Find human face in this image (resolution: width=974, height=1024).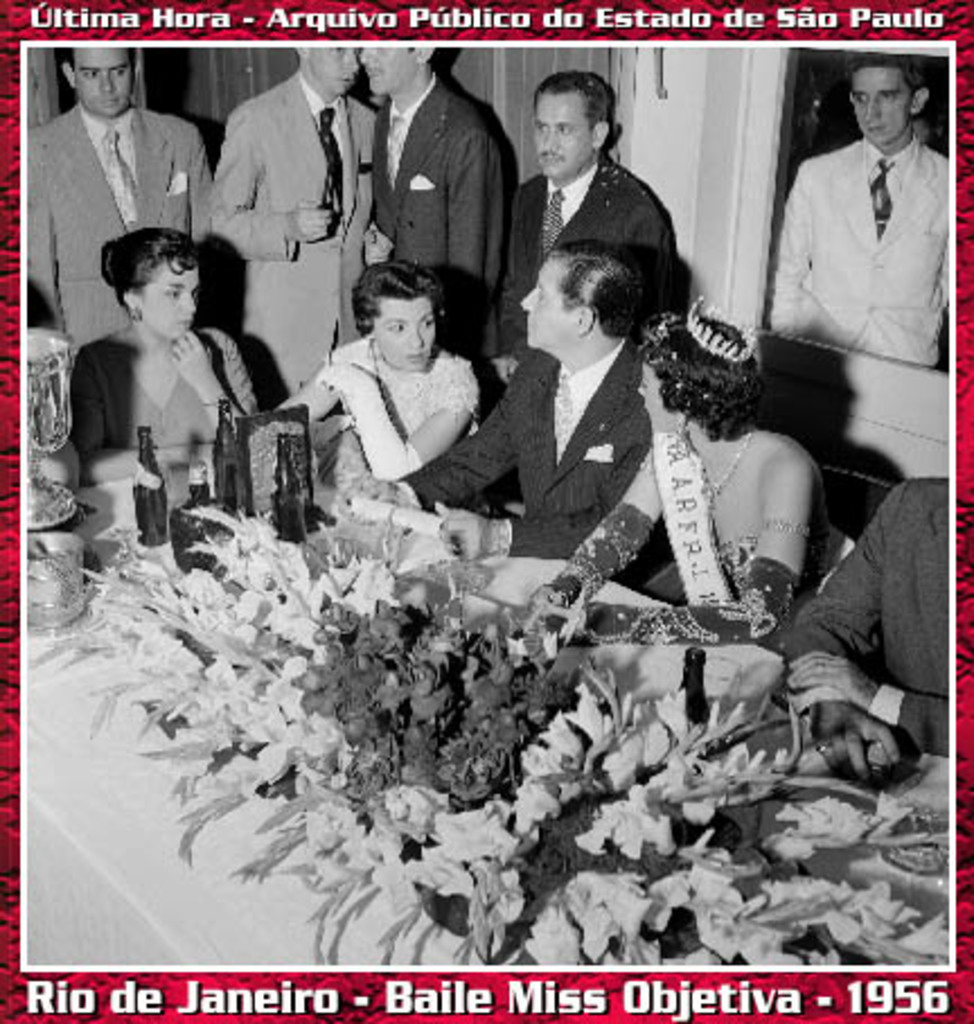
box=[358, 43, 408, 92].
